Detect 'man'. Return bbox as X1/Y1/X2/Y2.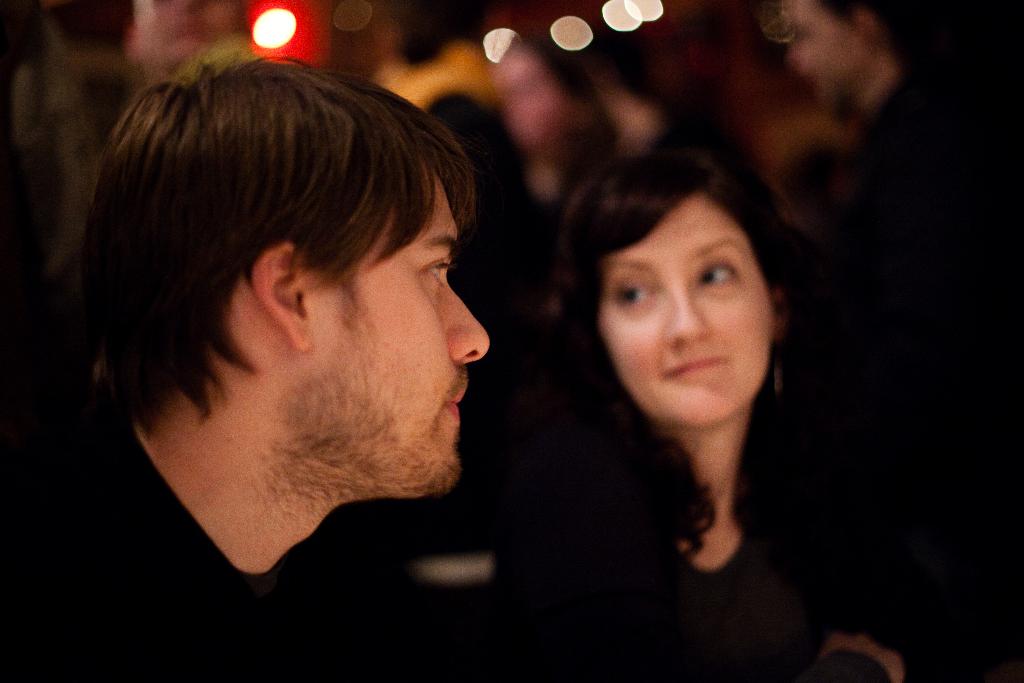
785/0/1023/676.
